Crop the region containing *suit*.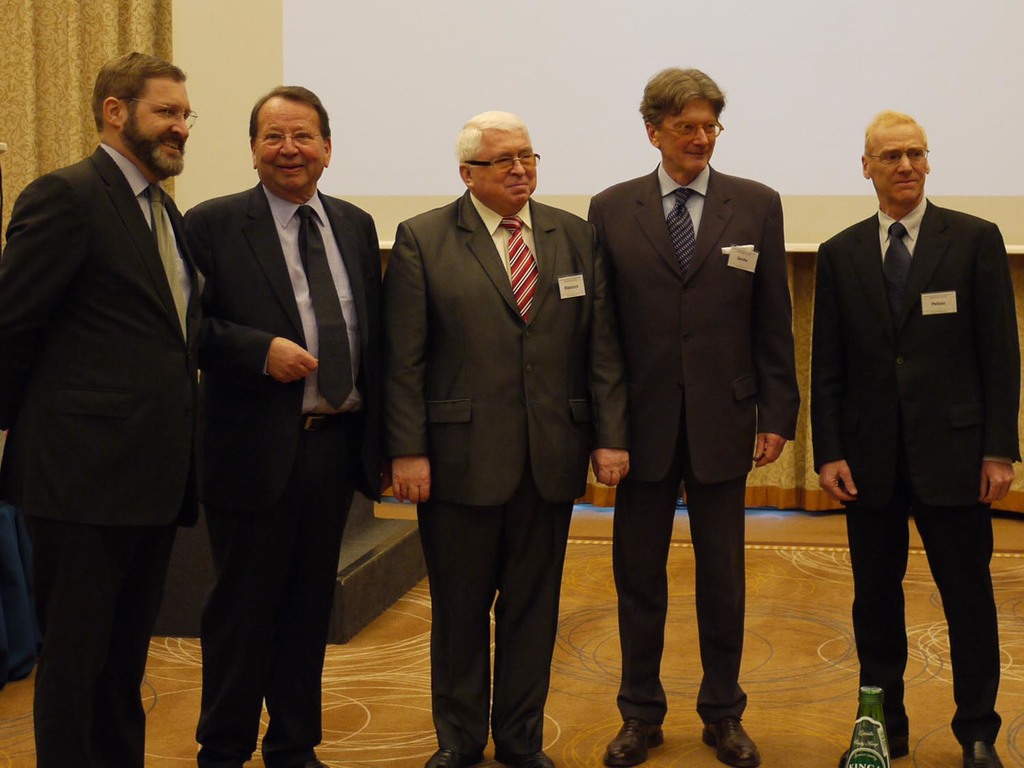
Crop region: (x1=376, y1=191, x2=621, y2=758).
